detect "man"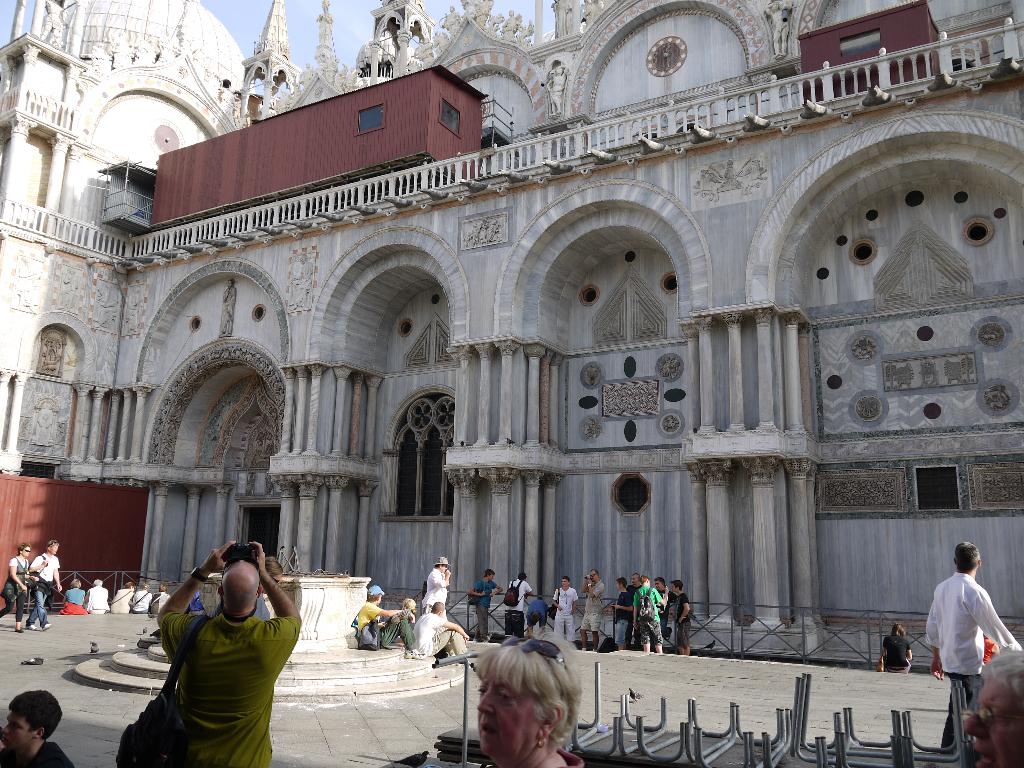
bbox=[156, 535, 317, 767]
